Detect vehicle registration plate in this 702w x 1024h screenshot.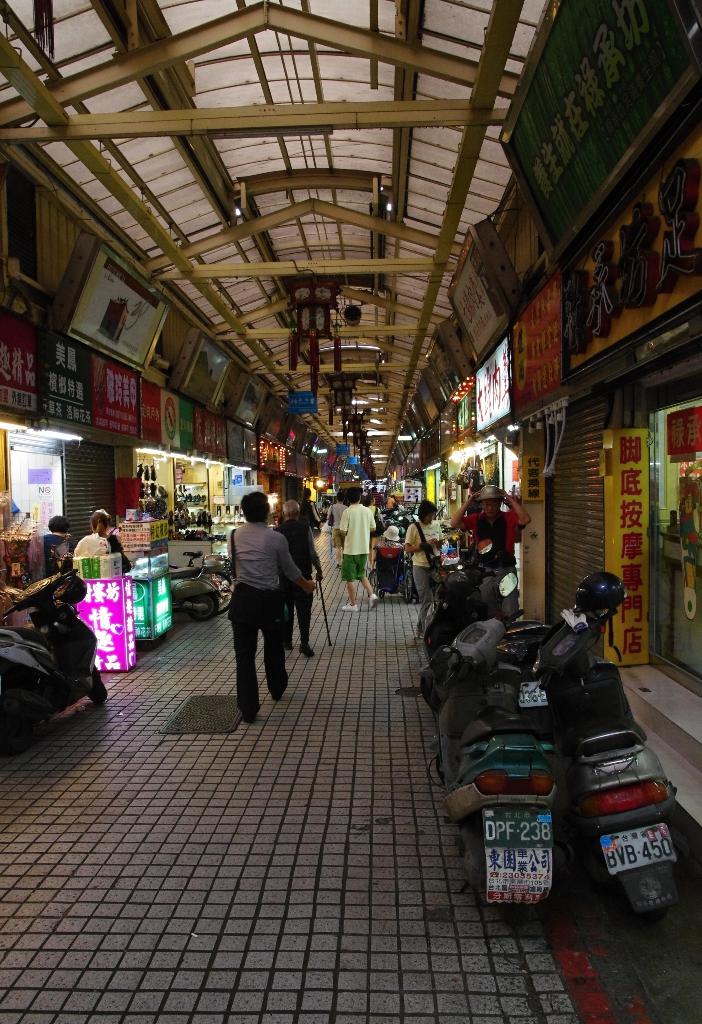
Detection: x1=601 y1=816 x2=679 y2=873.
